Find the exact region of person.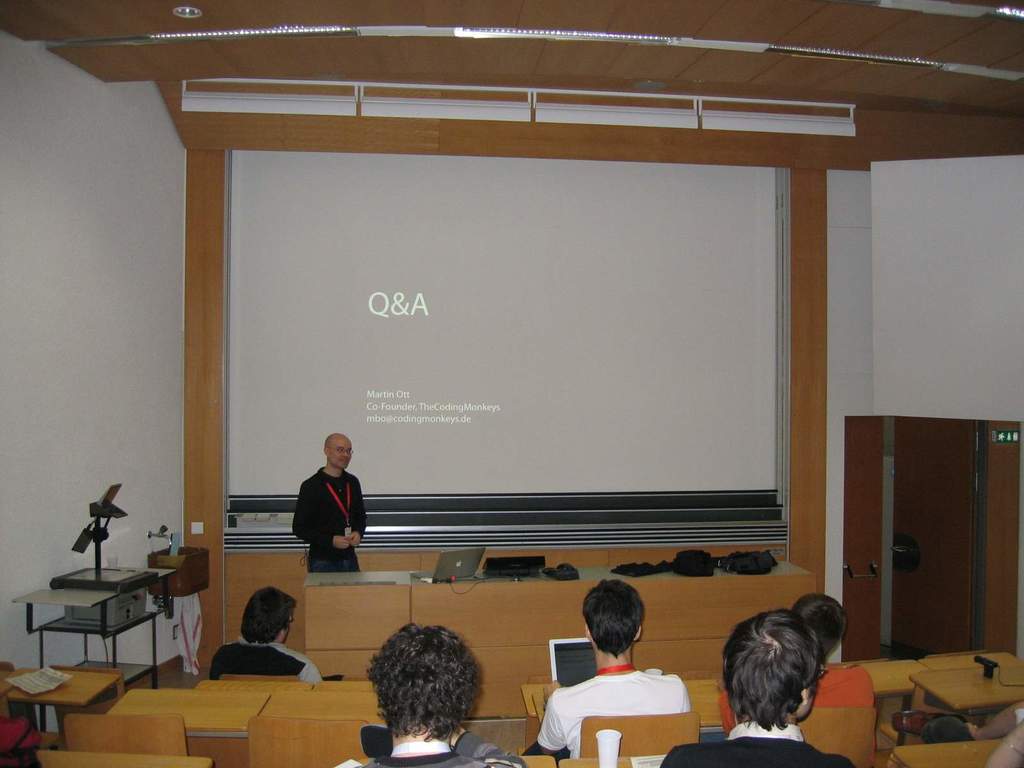
Exact region: (328, 619, 529, 767).
